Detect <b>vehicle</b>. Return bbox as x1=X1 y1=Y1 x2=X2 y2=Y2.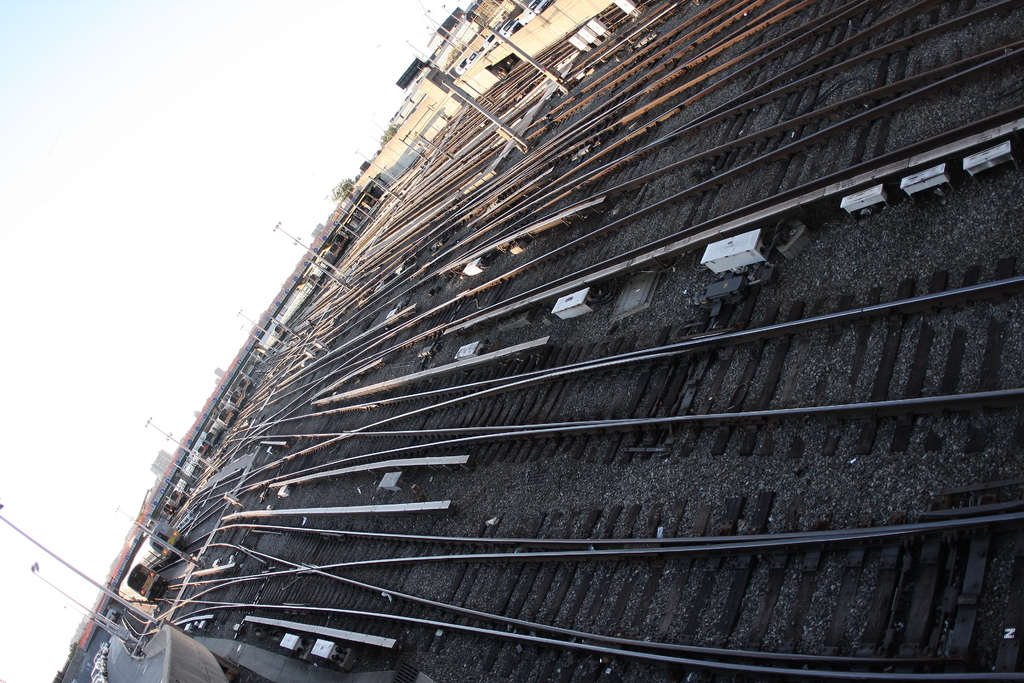
x1=114 y1=564 x2=166 y2=606.
